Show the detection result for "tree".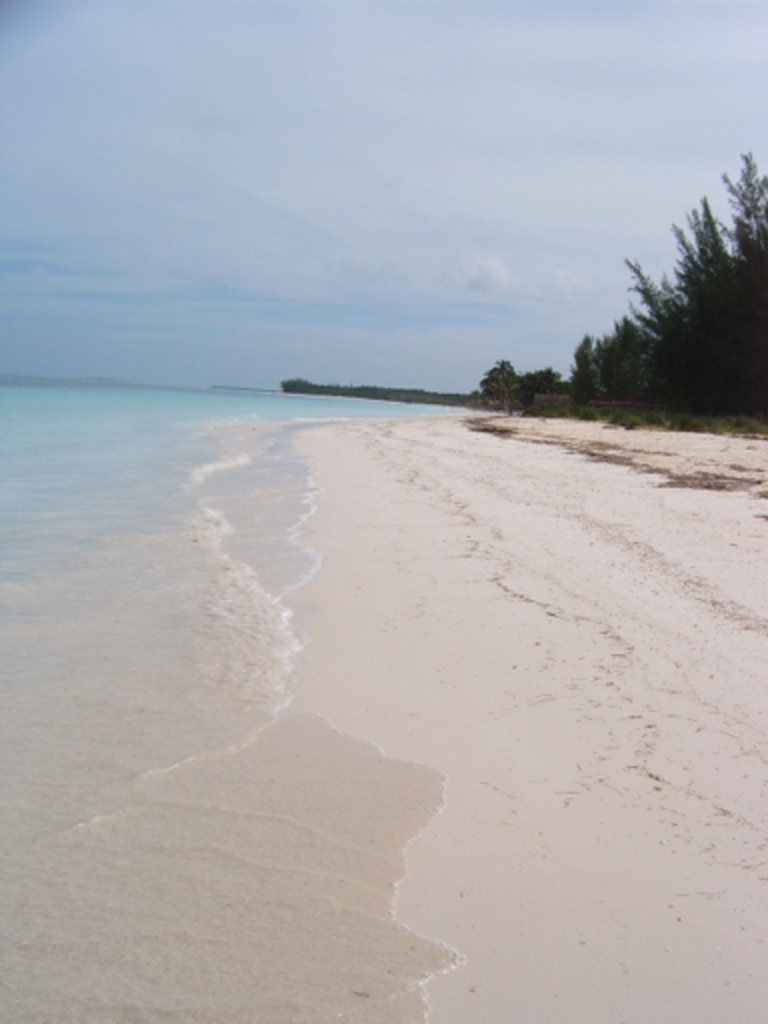
(left=480, top=354, right=520, bottom=412).
